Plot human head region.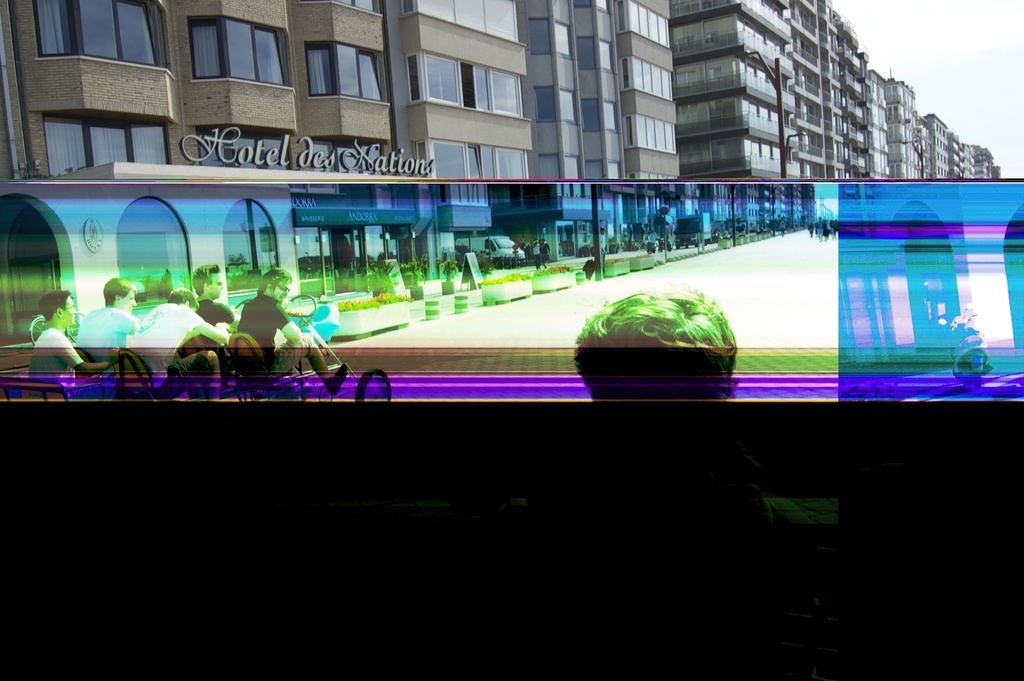
Plotted at l=257, t=268, r=294, b=304.
